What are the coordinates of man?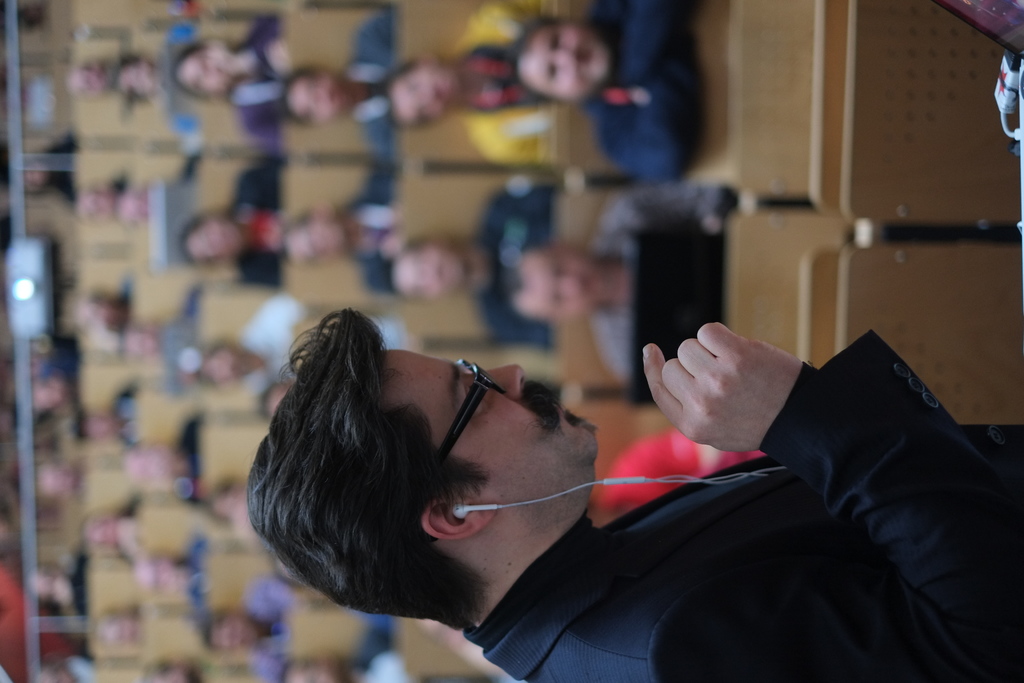
region(246, 249, 977, 675).
